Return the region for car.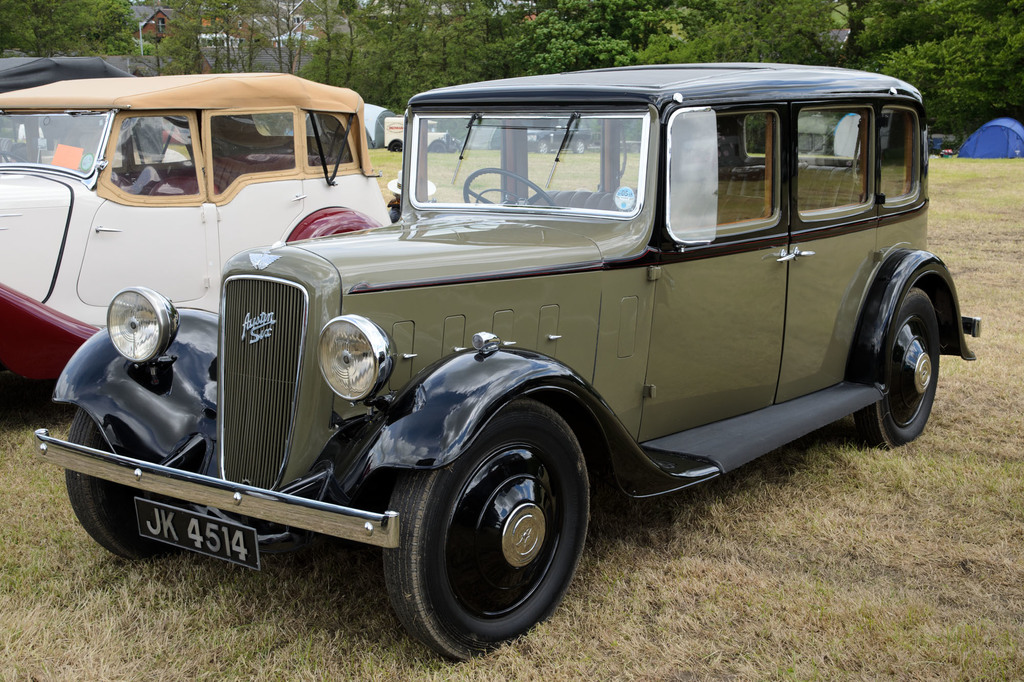
<box>524,116,590,152</box>.
